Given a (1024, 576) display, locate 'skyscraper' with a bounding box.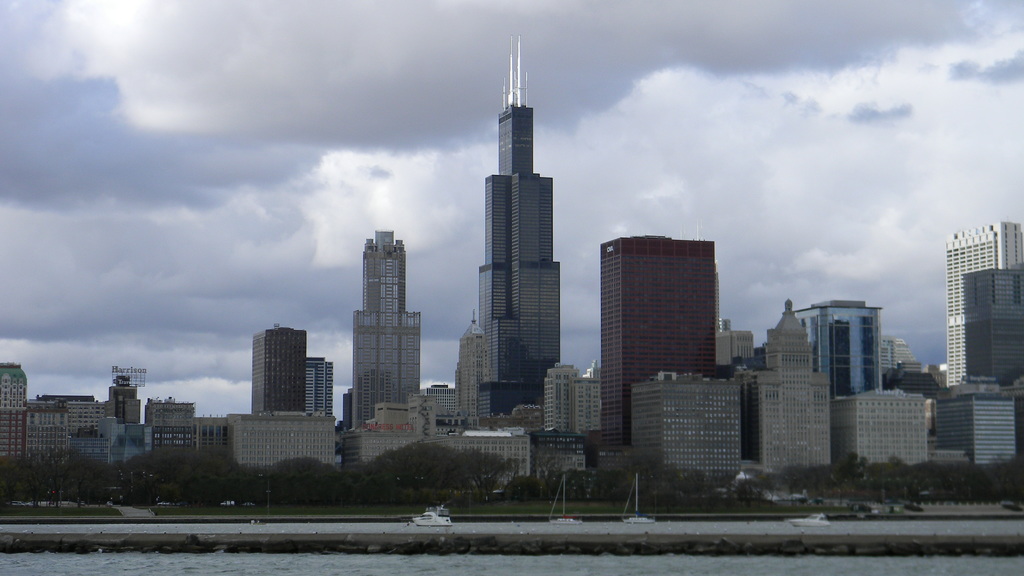
Located: 477 35 558 418.
